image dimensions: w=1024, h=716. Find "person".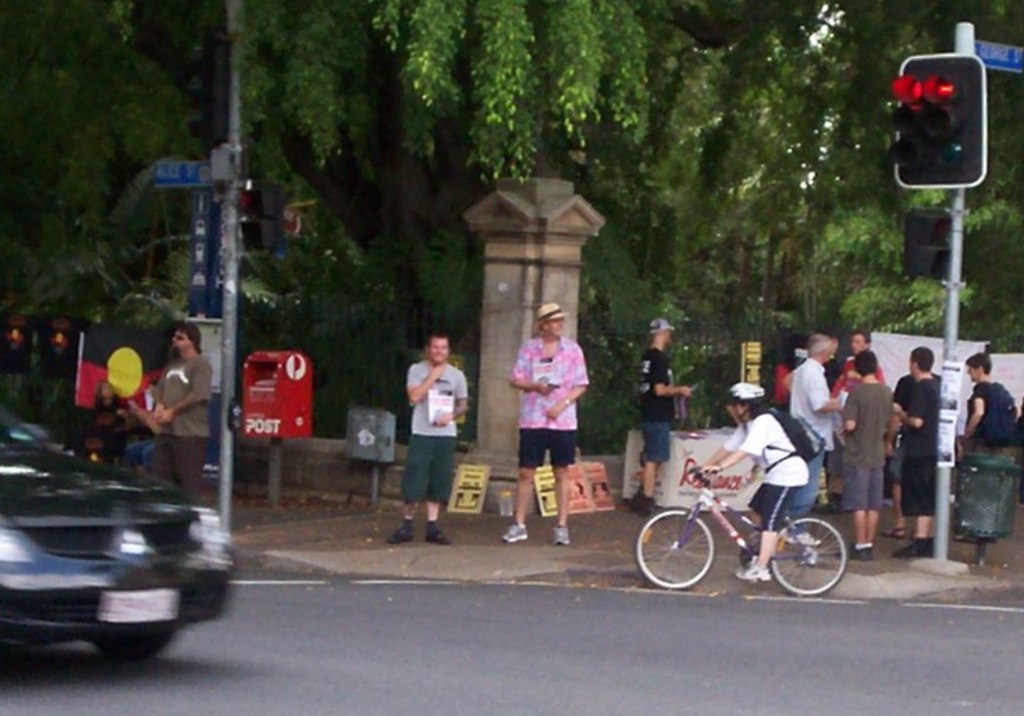
BBox(964, 356, 1013, 449).
